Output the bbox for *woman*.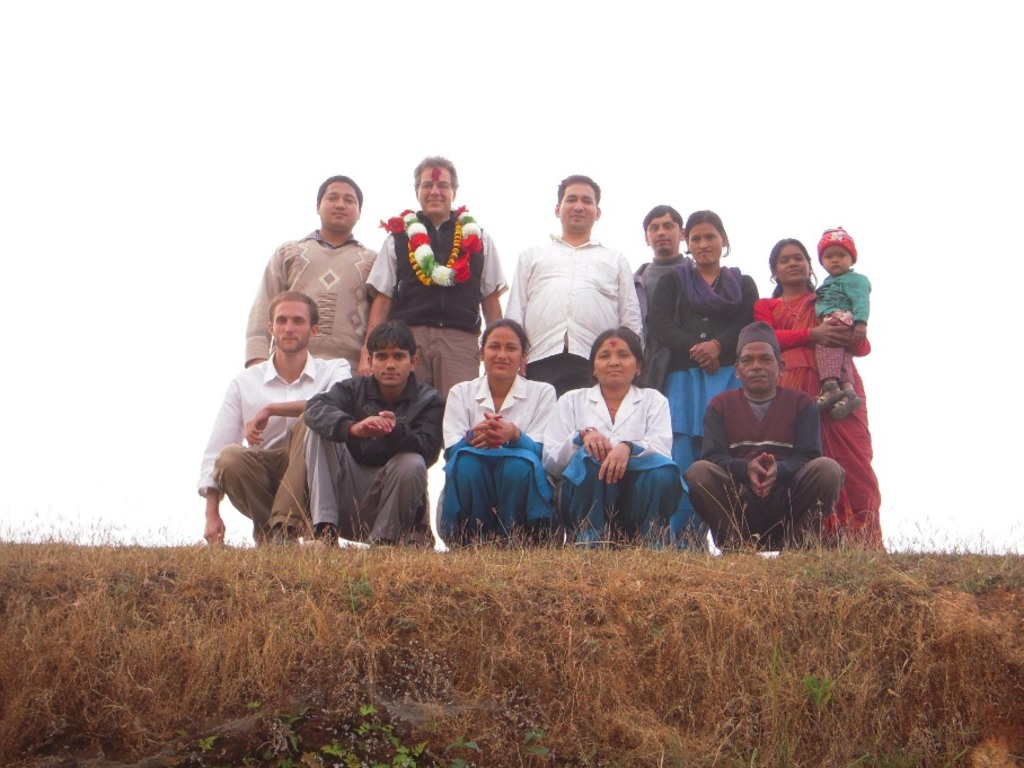
(left=644, top=209, right=761, bottom=542).
